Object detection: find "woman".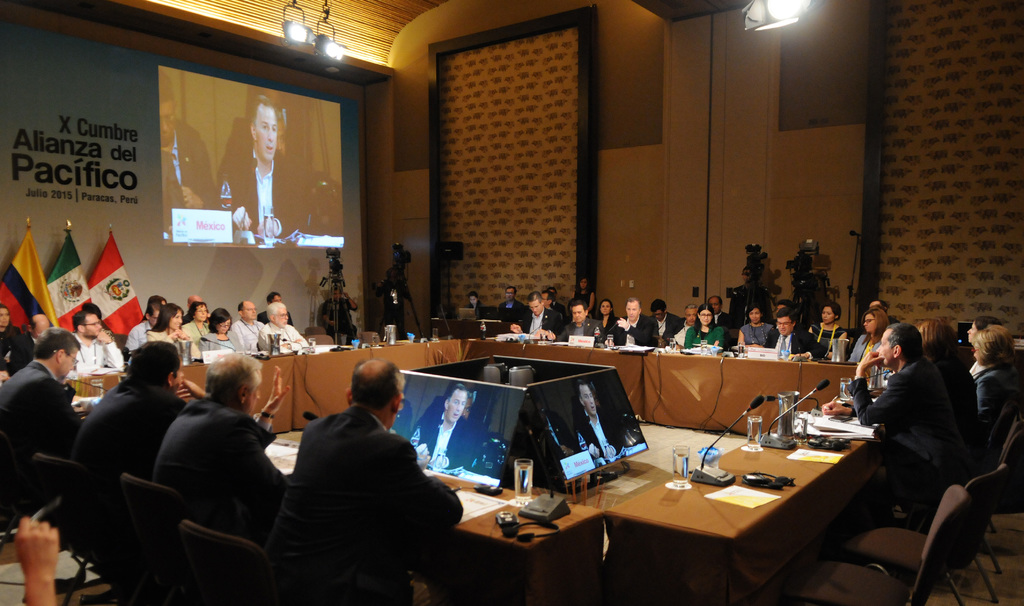
912:319:975:454.
